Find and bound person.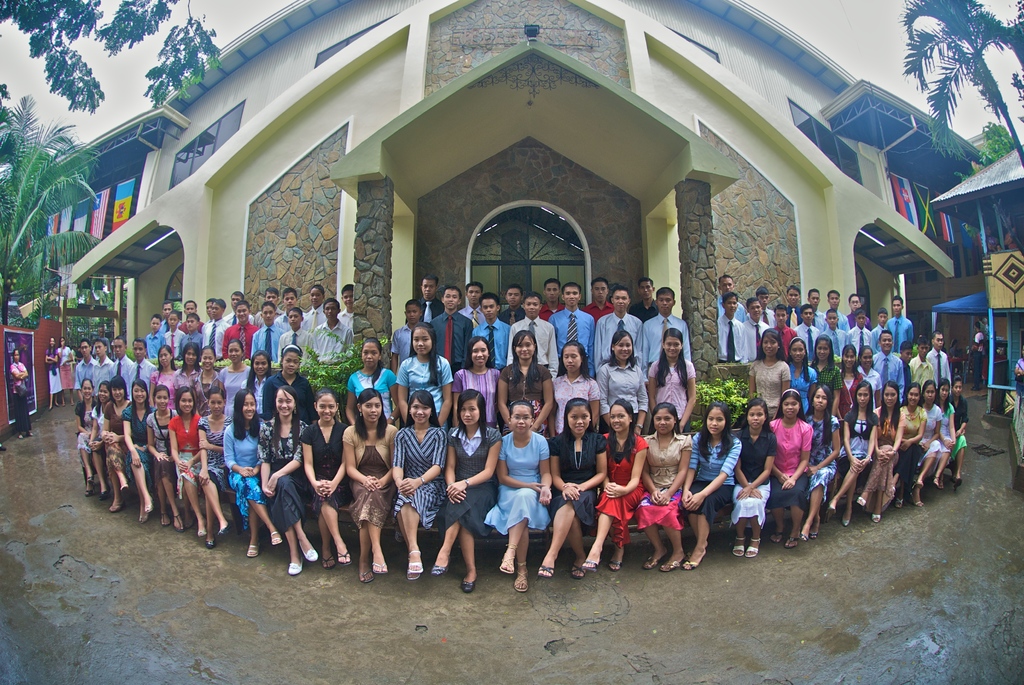
Bound: <bbox>768, 388, 813, 546</bbox>.
